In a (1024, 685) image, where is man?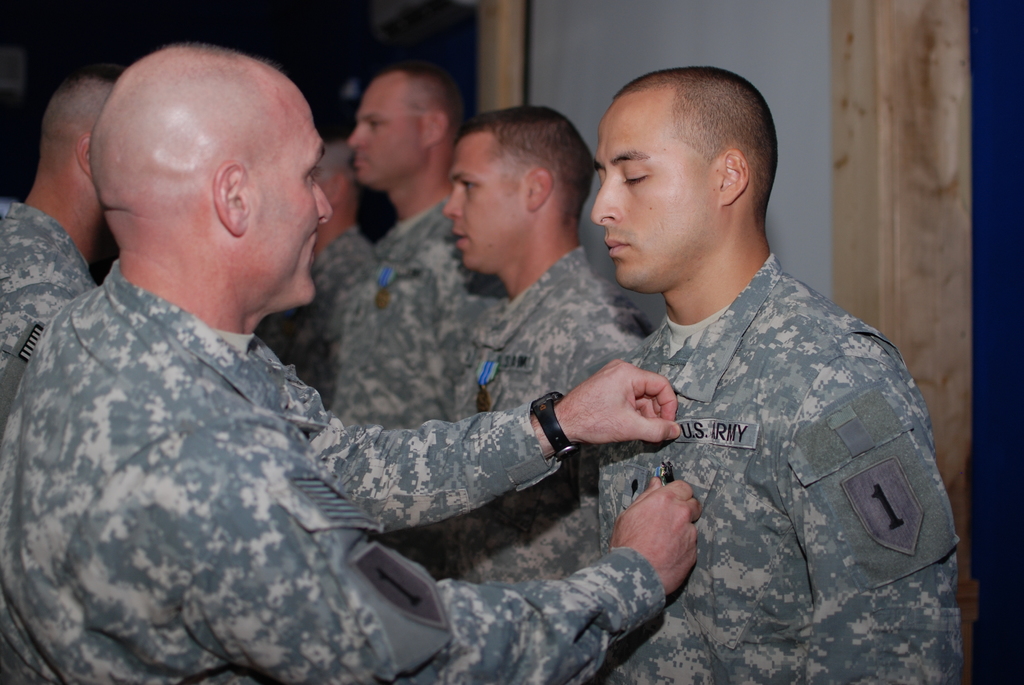
x1=276, y1=130, x2=376, y2=389.
